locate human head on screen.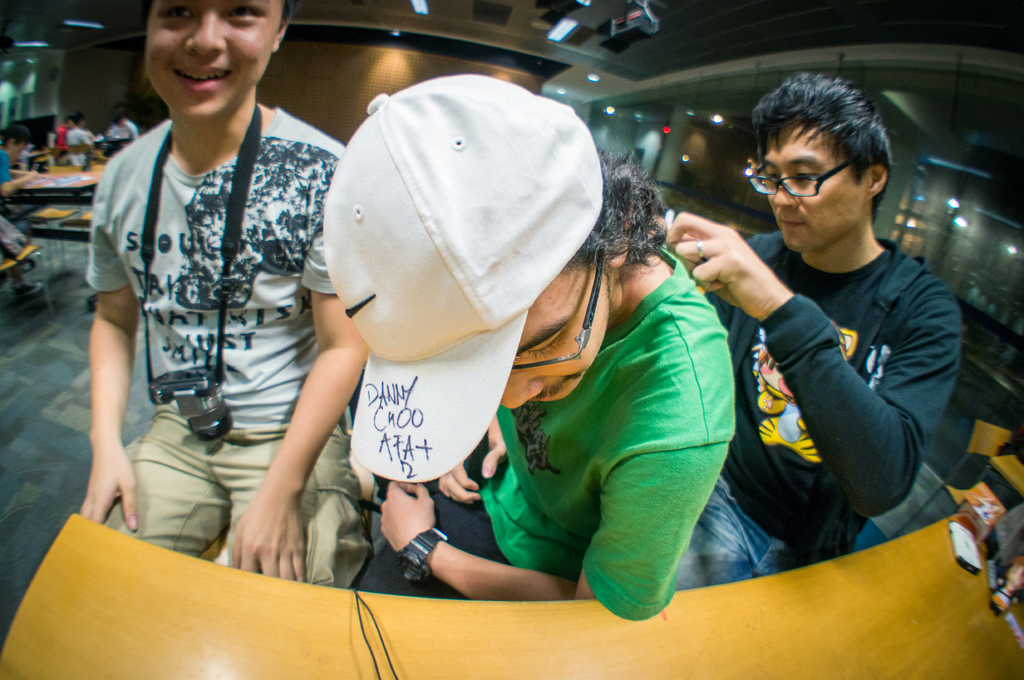
On screen at x1=749 y1=75 x2=891 y2=251.
